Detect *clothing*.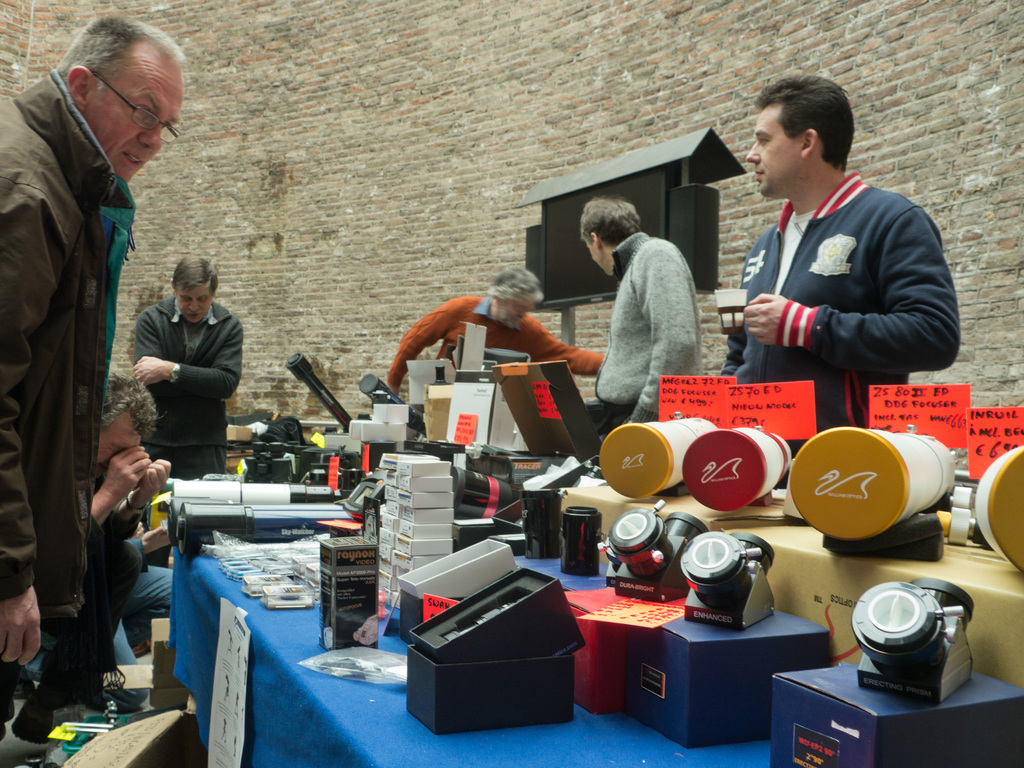
Detected at [111,260,237,471].
